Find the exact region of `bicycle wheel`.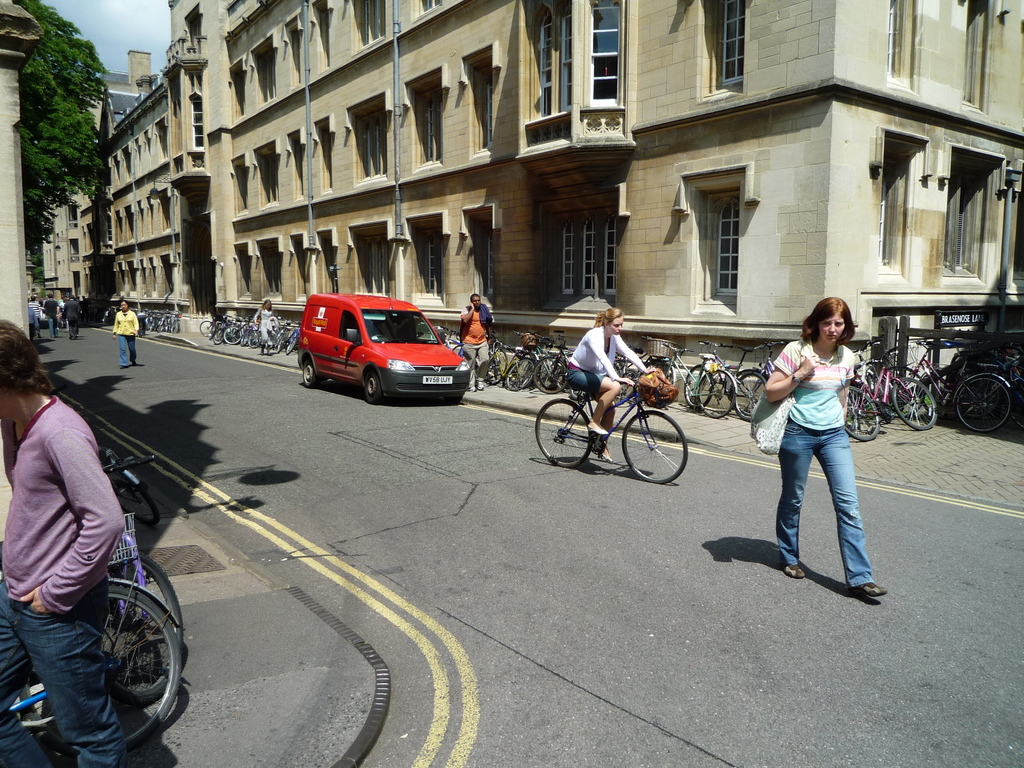
Exact region: (844, 387, 880, 442).
